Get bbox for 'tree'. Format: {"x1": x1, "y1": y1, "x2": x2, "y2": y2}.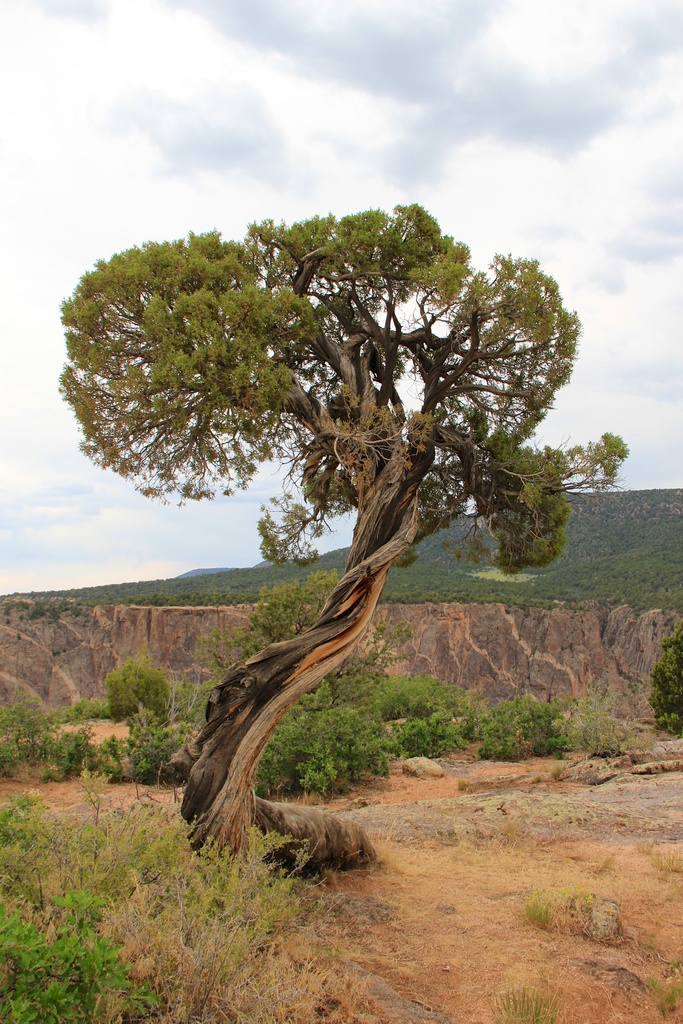
{"x1": 85, "y1": 126, "x2": 595, "y2": 861}.
